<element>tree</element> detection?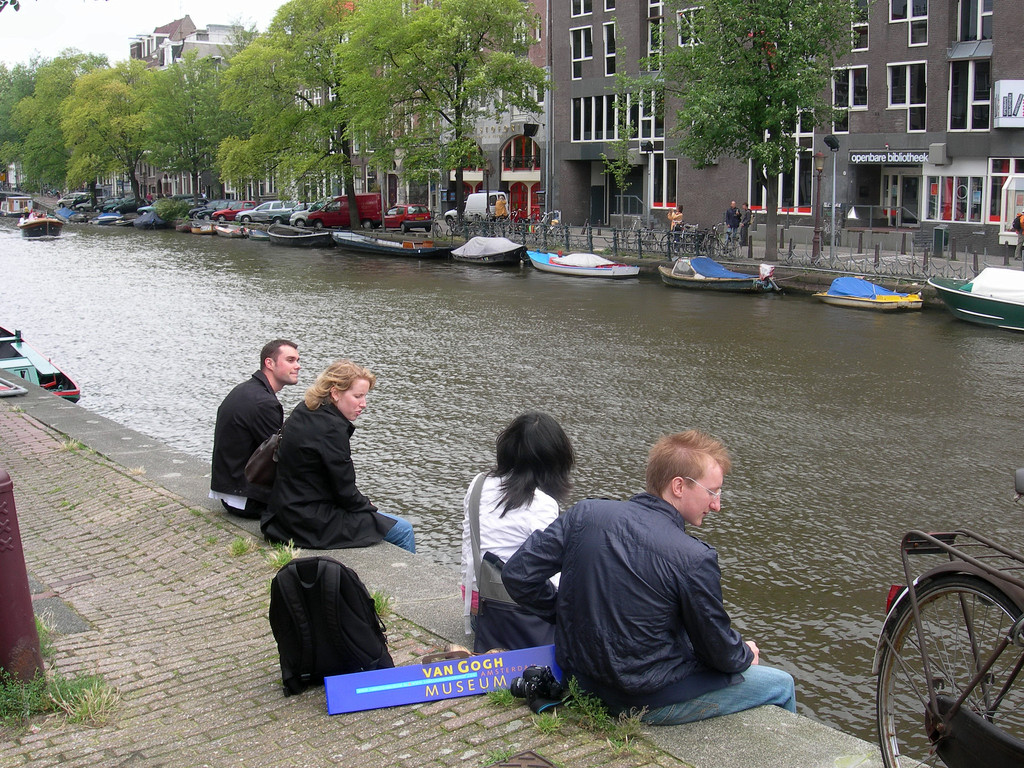
<bbox>599, 10, 648, 246</bbox>
